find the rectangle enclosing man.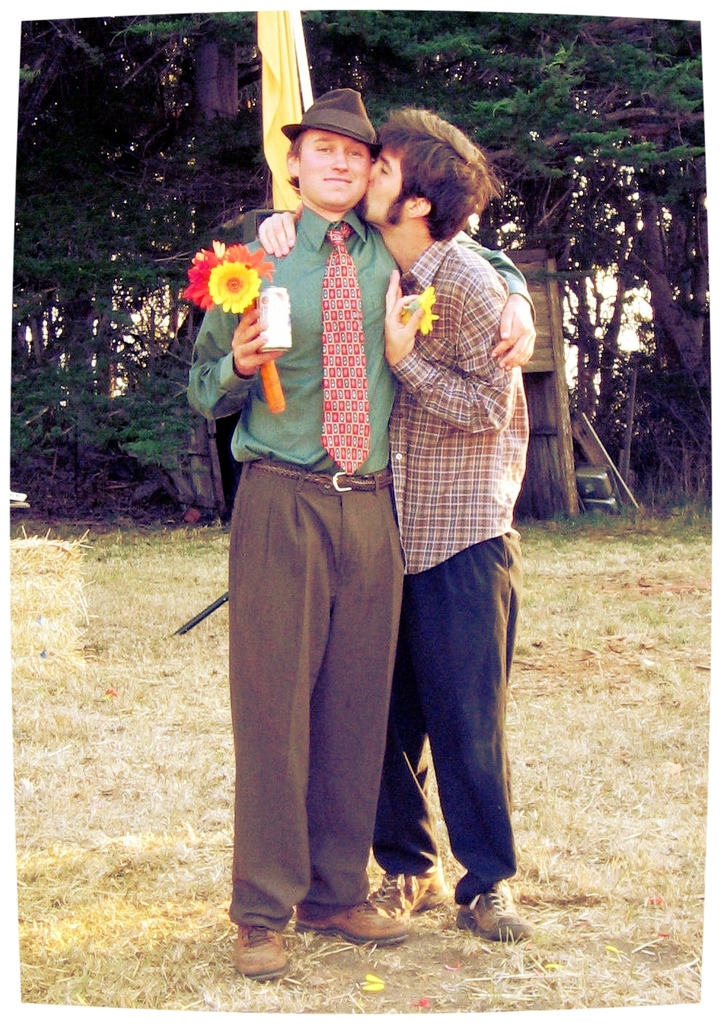
{"x1": 259, "y1": 108, "x2": 547, "y2": 942}.
